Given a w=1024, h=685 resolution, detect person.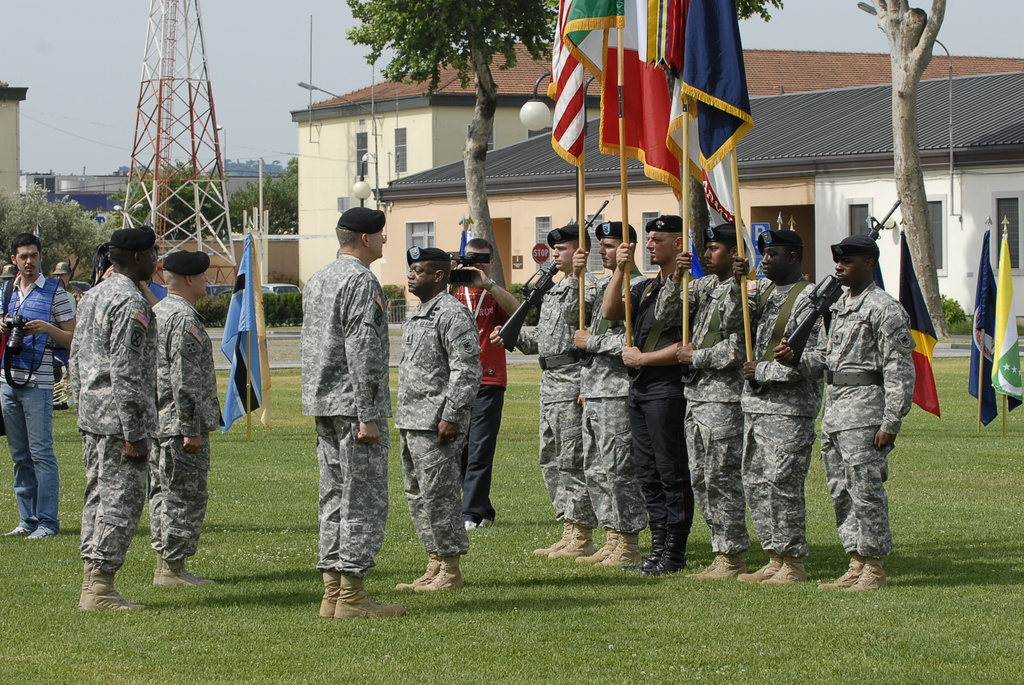
select_region(67, 226, 156, 613).
